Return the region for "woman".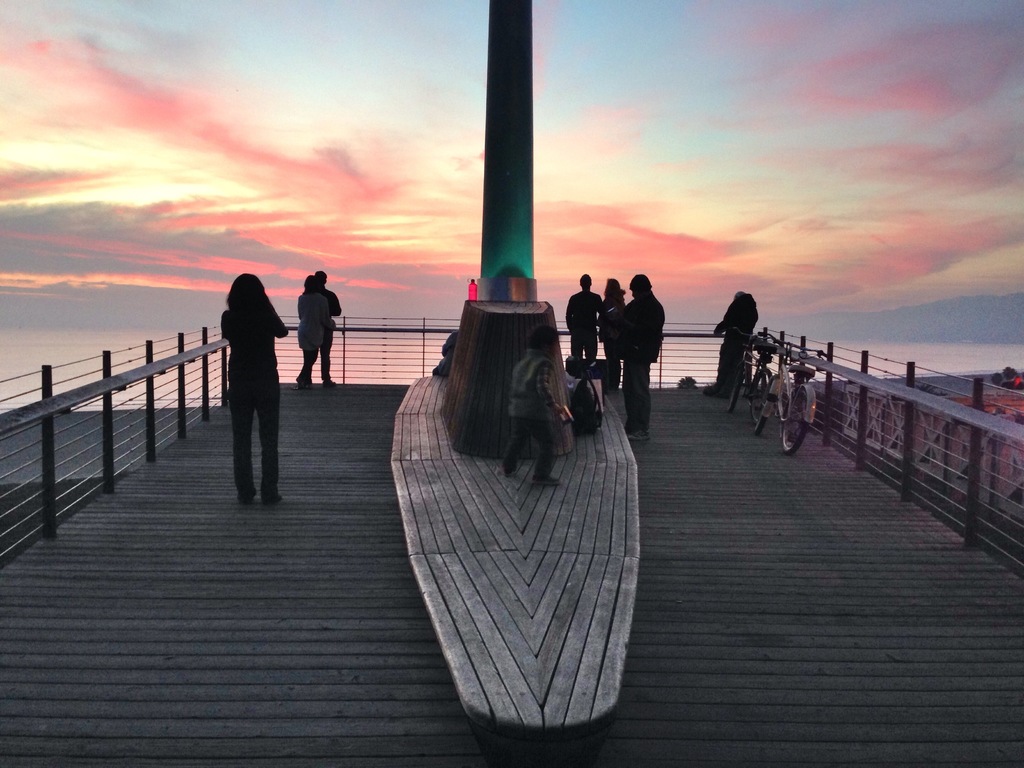
<region>216, 268, 285, 499</region>.
